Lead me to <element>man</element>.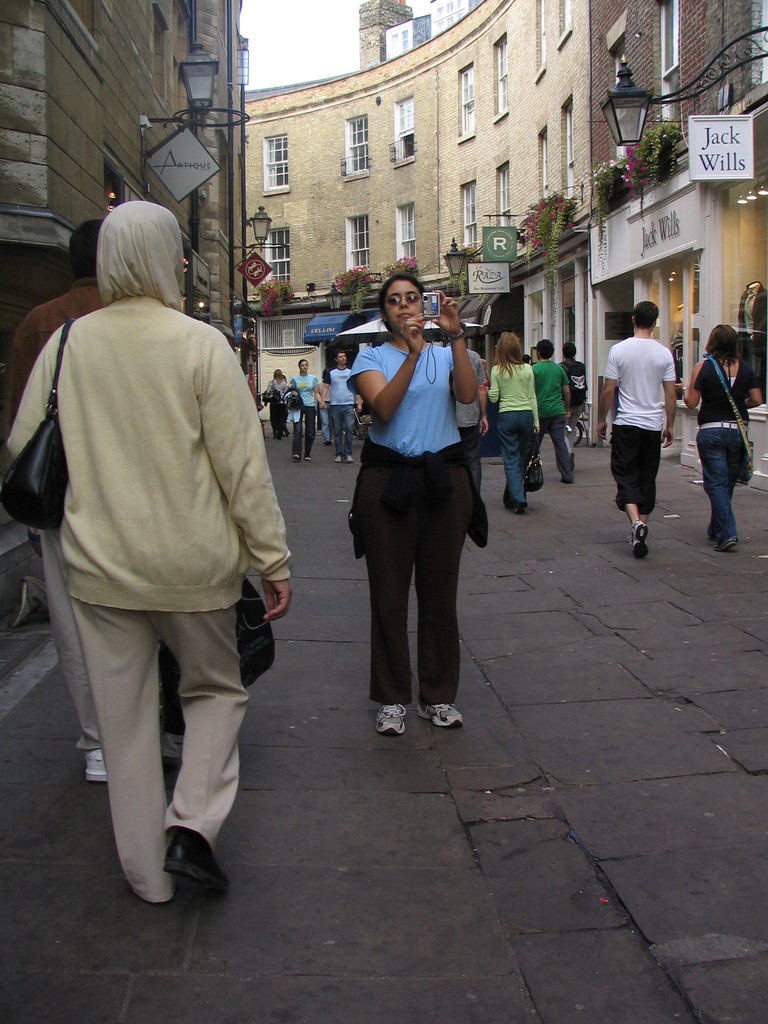
Lead to bbox=(324, 348, 358, 463).
